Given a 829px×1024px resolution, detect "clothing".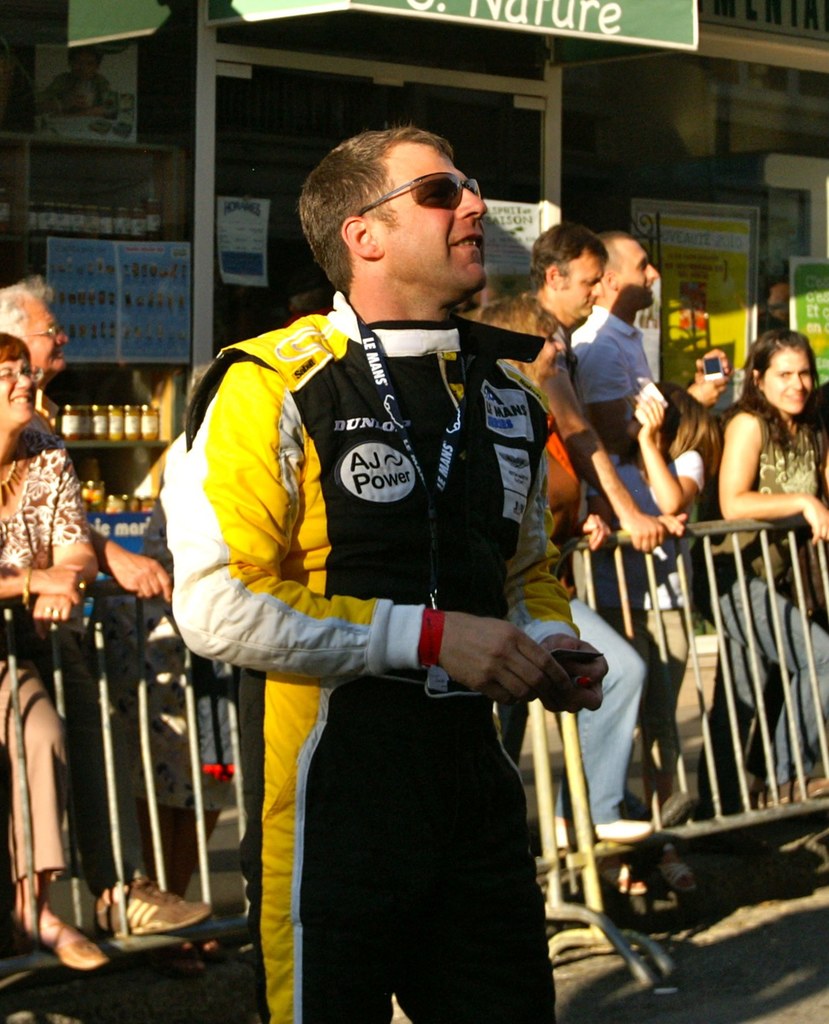
Rect(0, 420, 87, 879).
